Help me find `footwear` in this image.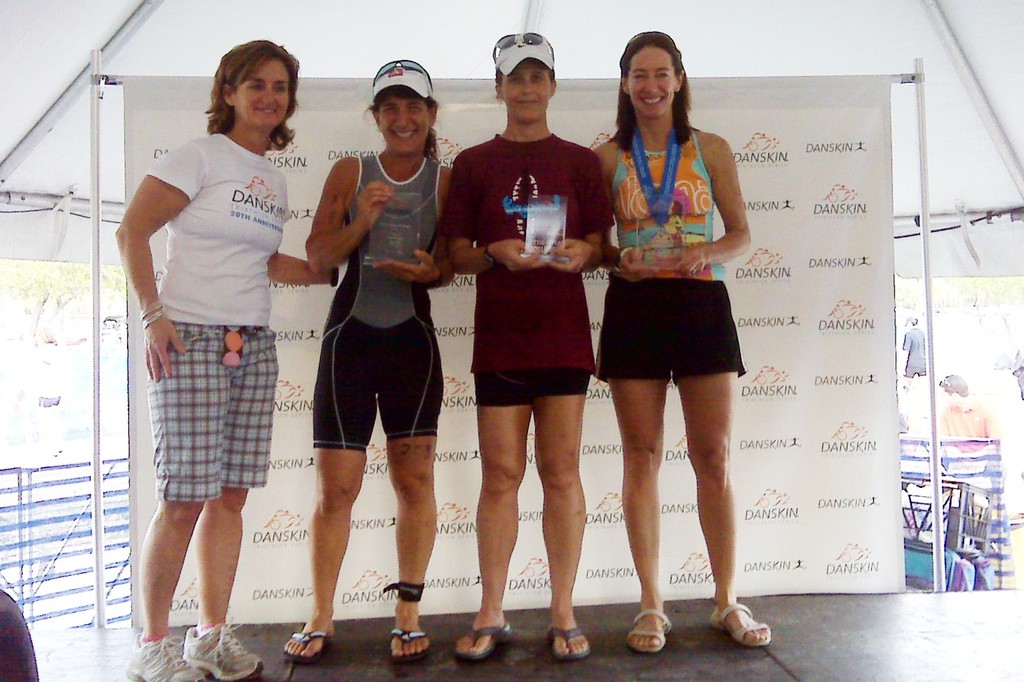
Found it: detection(281, 610, 337, 663).
